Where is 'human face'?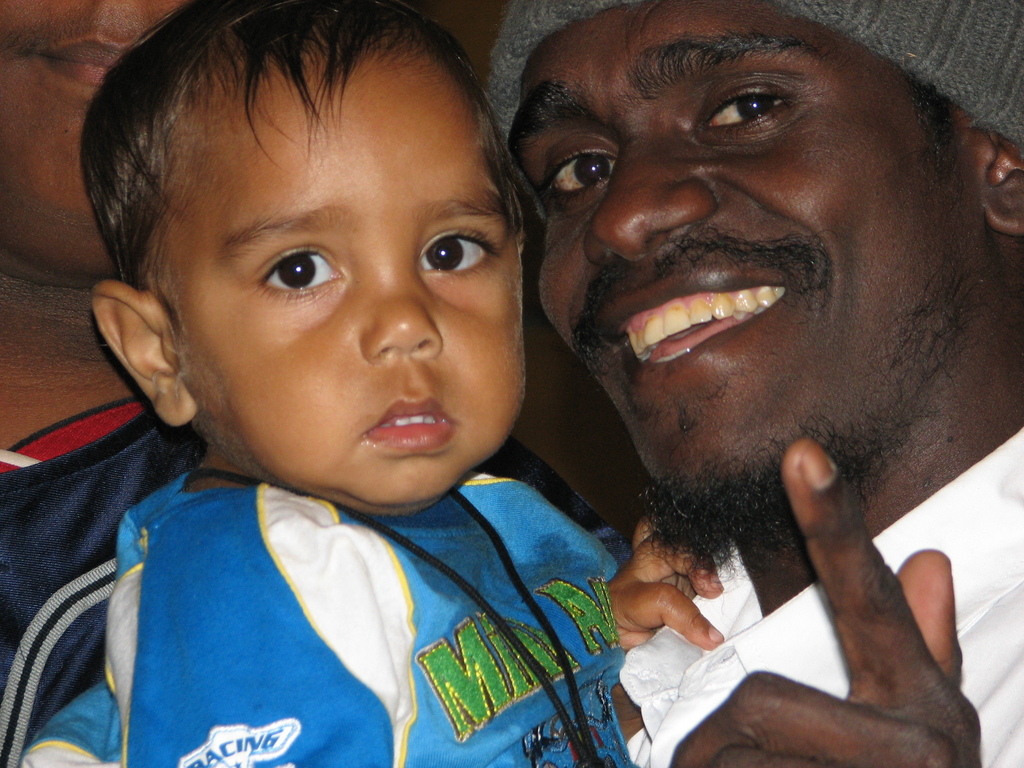
bbox(152, 35, 534, 505).
